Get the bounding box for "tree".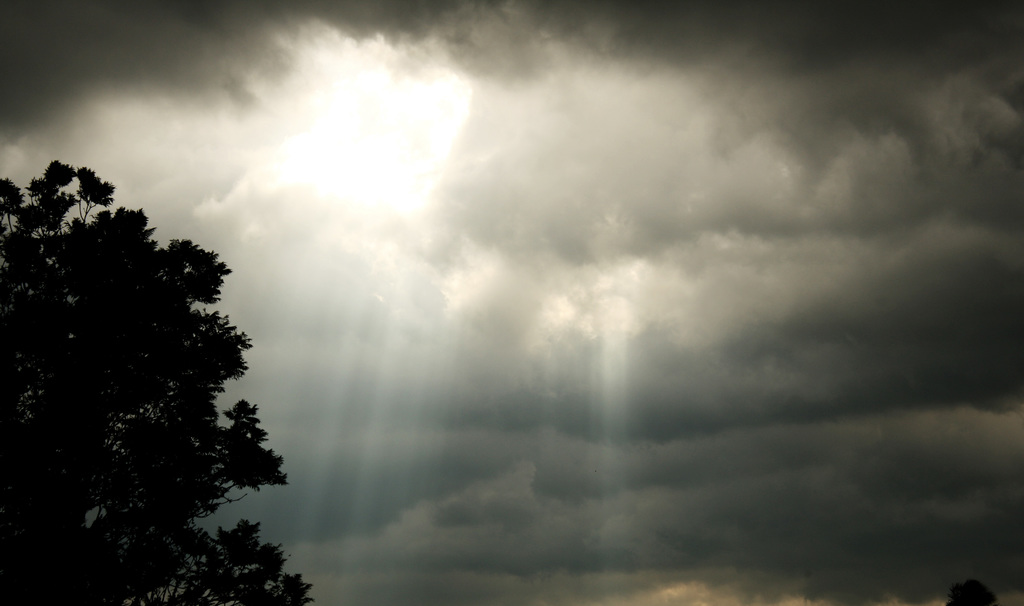
<bbox>0, 167, 279, 602</bbox>.
